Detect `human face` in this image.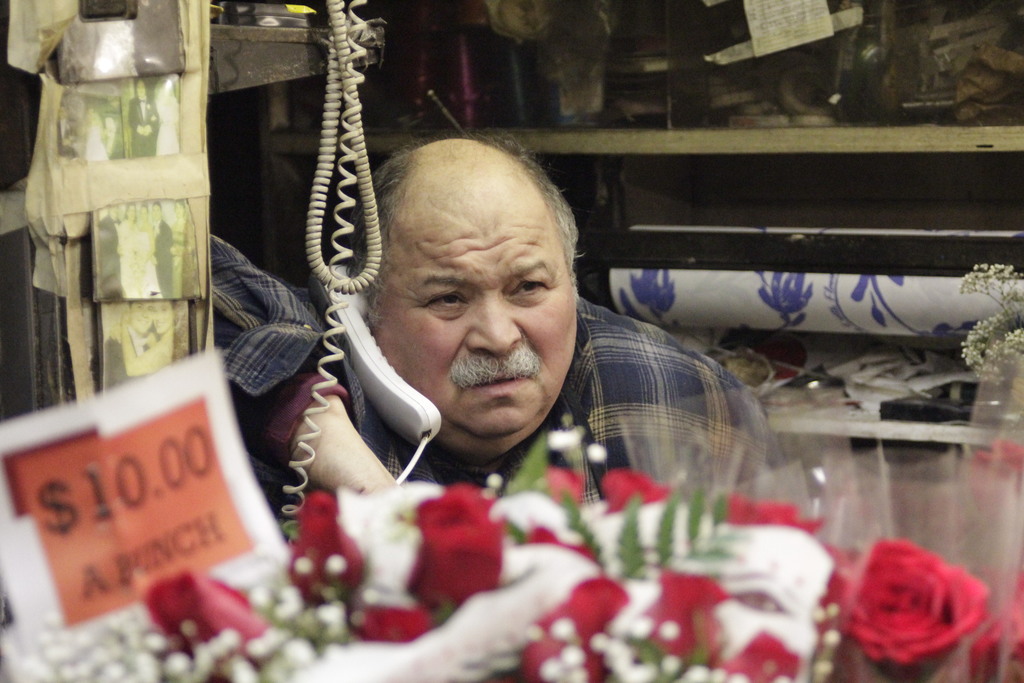
Detection: pyautogui.locateOnScreen(372, 205, 575, 434).
